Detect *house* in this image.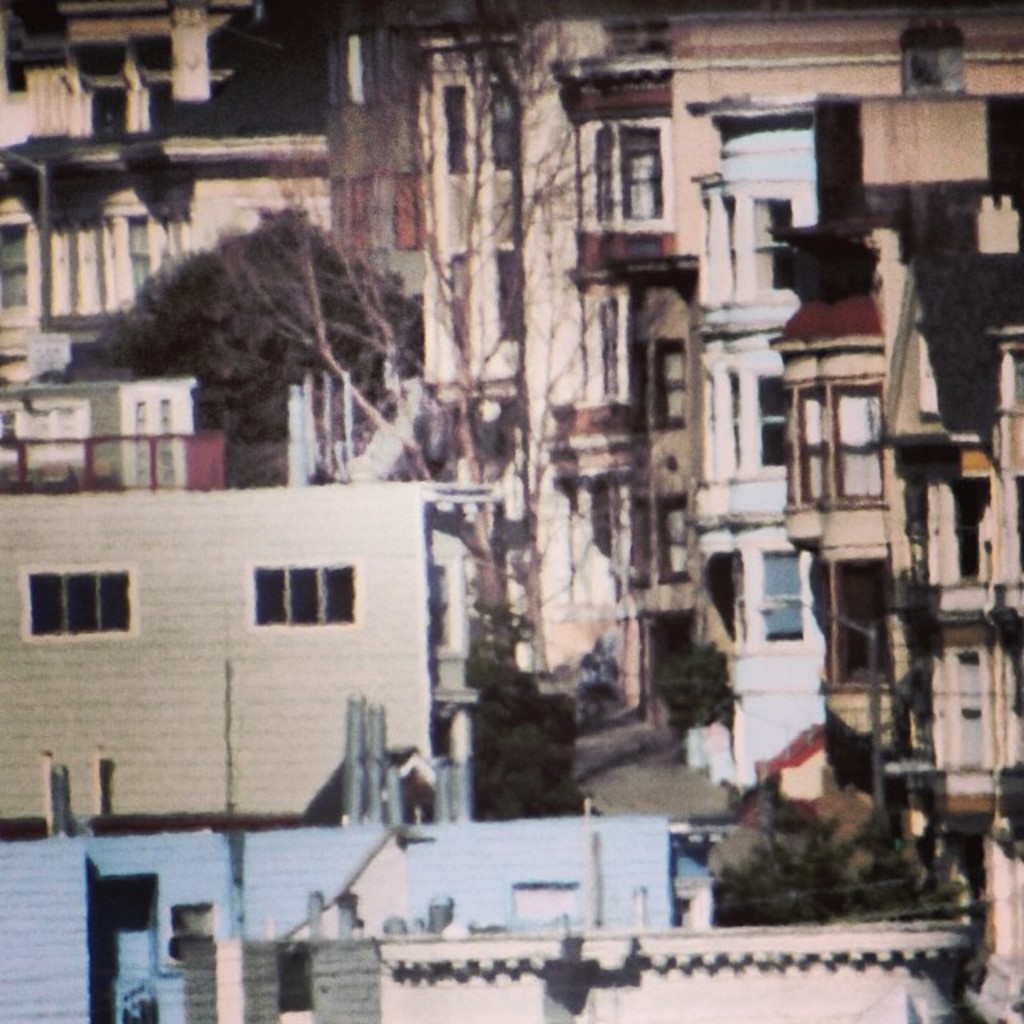
Detection: (left=870, top=181, right=1019, bottom=917).
